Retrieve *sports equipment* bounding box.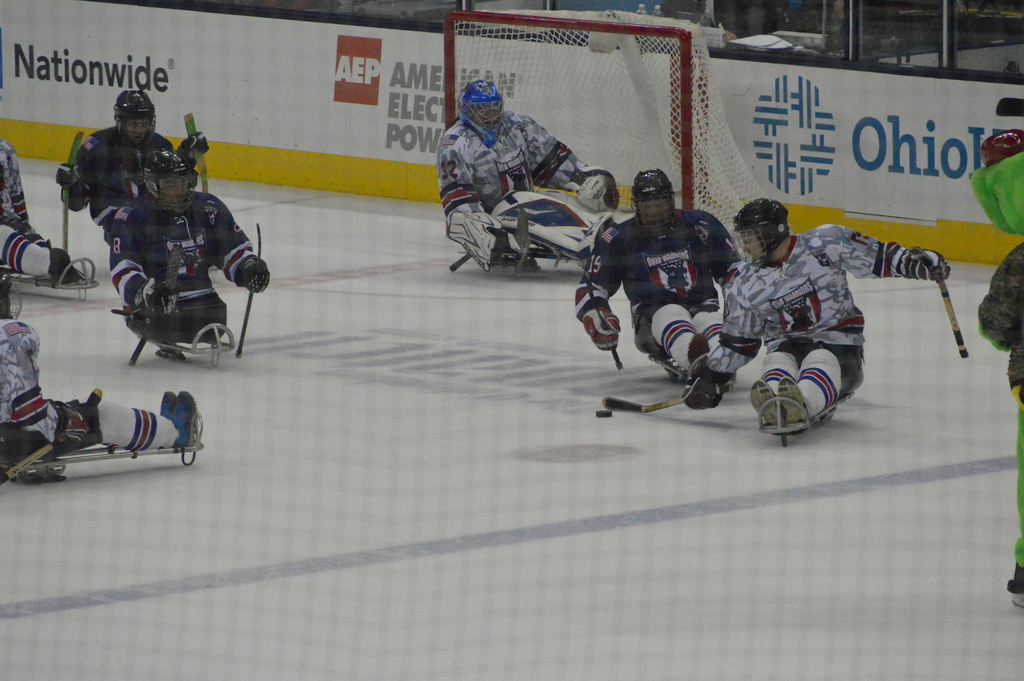
Bounding box: bbox=(449, 247, 475, 270).
